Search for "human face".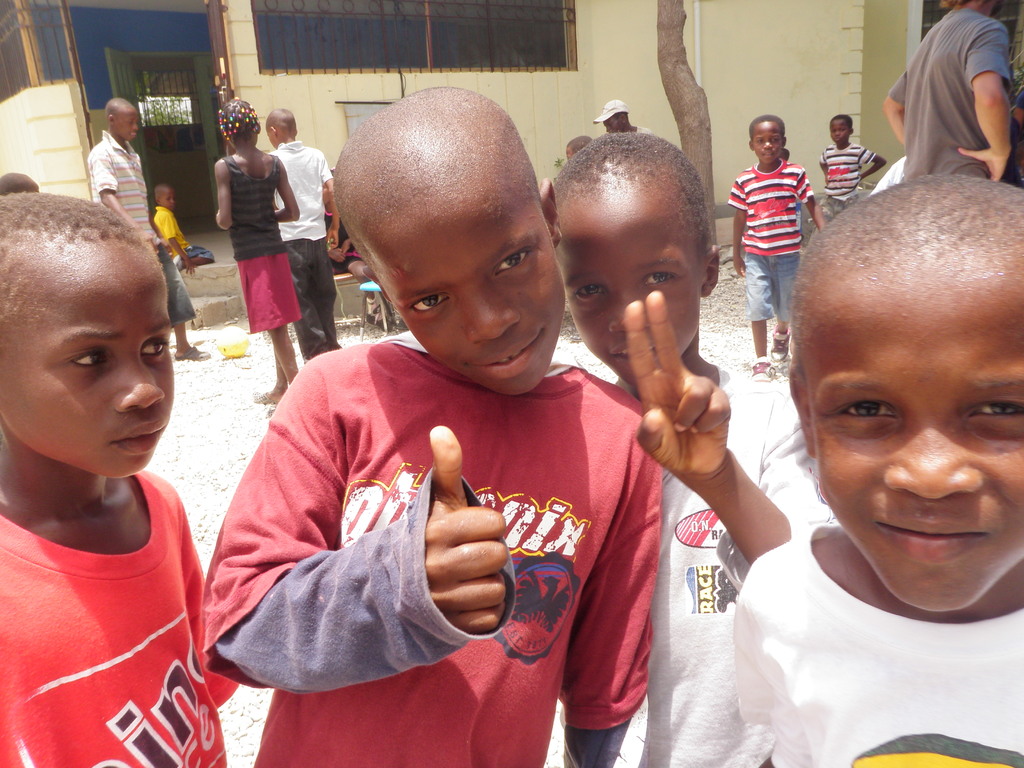
Found at 1:243:177:477.
